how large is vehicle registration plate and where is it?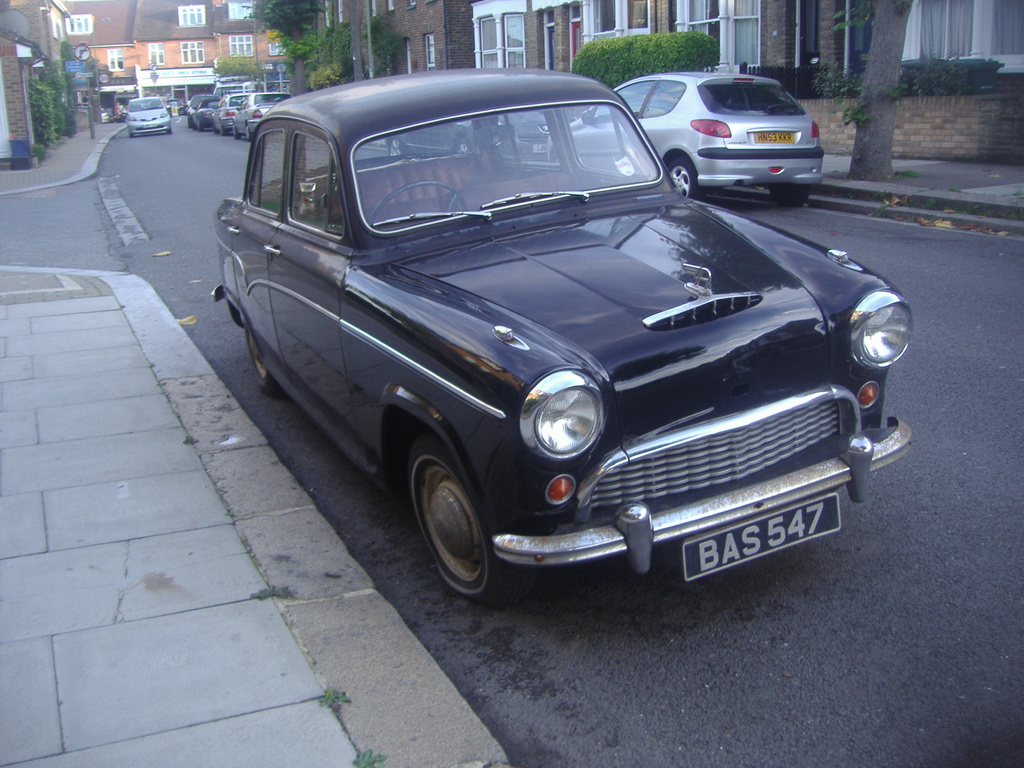
Bounding box: locate(755, 131, 795, 143).
